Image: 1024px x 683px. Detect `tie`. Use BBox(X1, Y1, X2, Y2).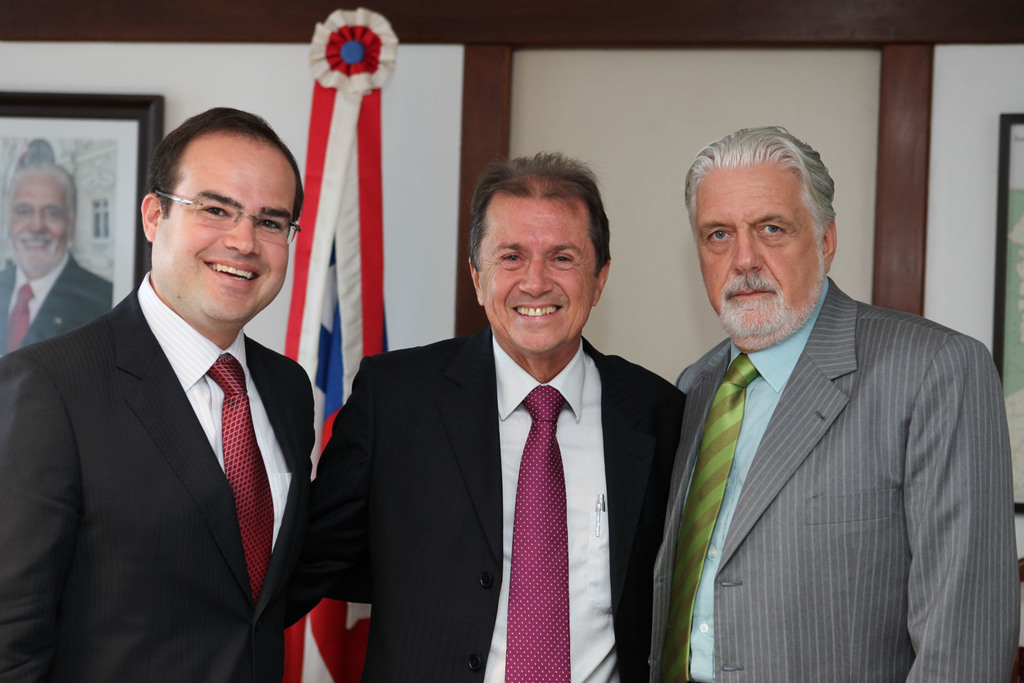
BBox(504, 384, 577, 682).
